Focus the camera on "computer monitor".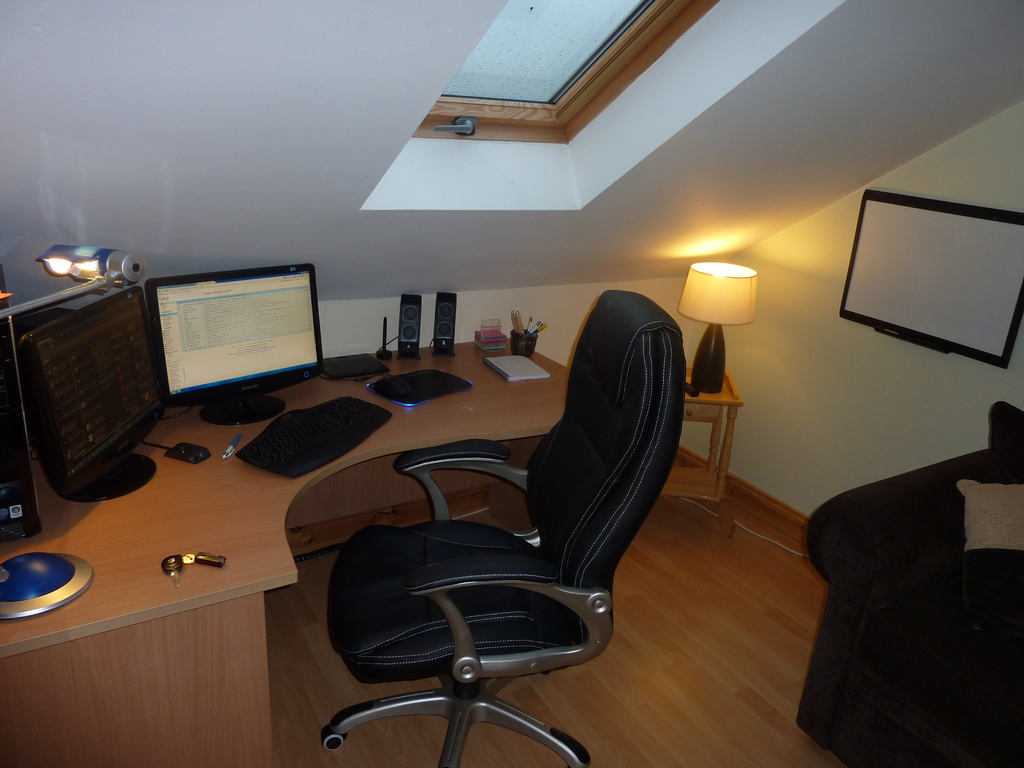
Focus region: [left=0, top=273, right=163, bottom=501].
